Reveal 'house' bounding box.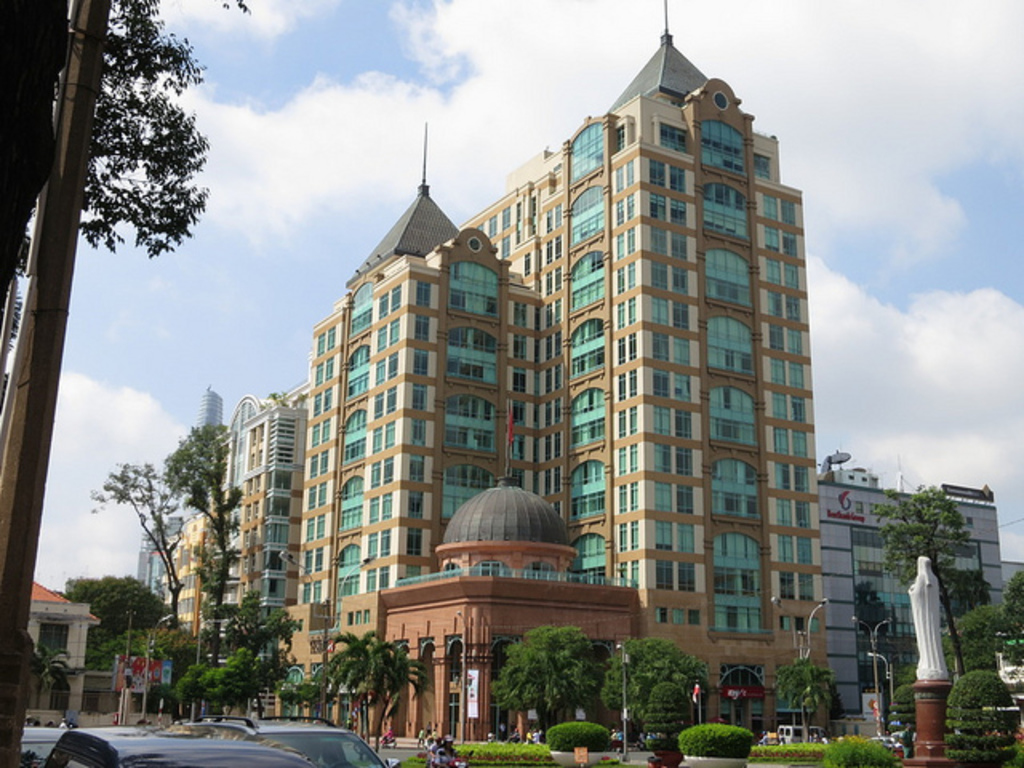
Revealed: bbox=(6, 576, 106, 734).
